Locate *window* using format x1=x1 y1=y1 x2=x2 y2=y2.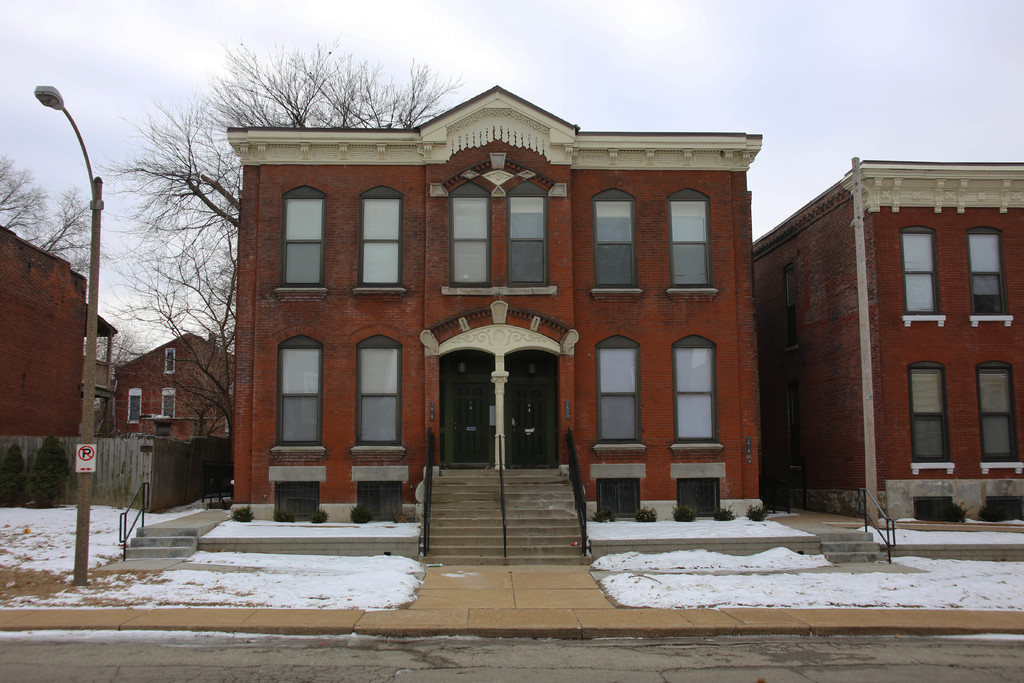
x1=127 y1=386 x2=148 y2=427.
